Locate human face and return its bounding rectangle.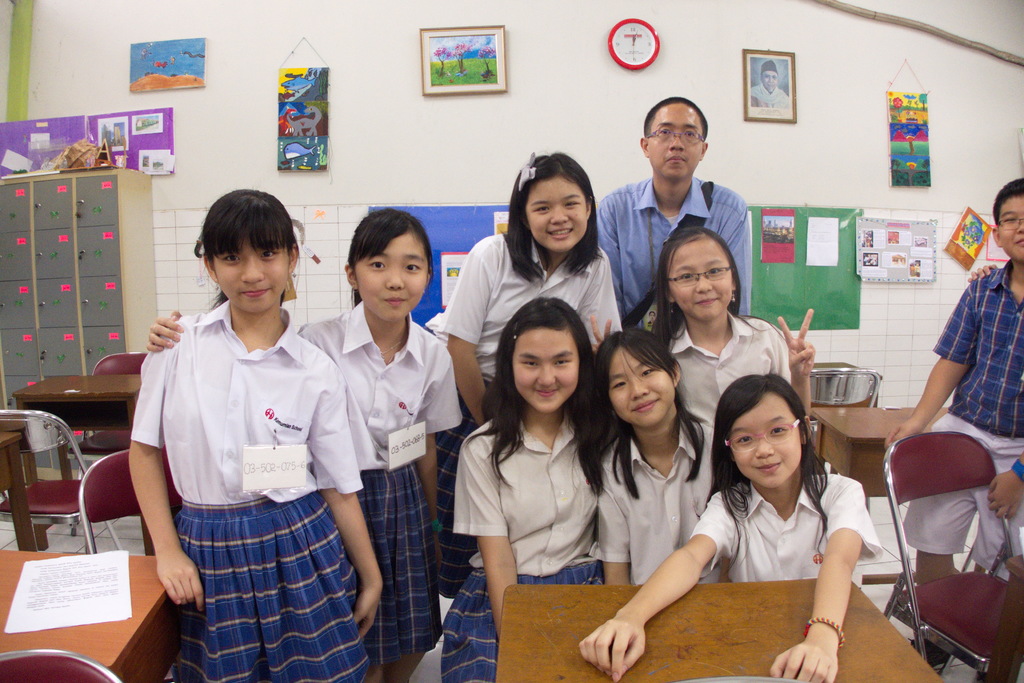
select_region(763, 72, 778, 93).
